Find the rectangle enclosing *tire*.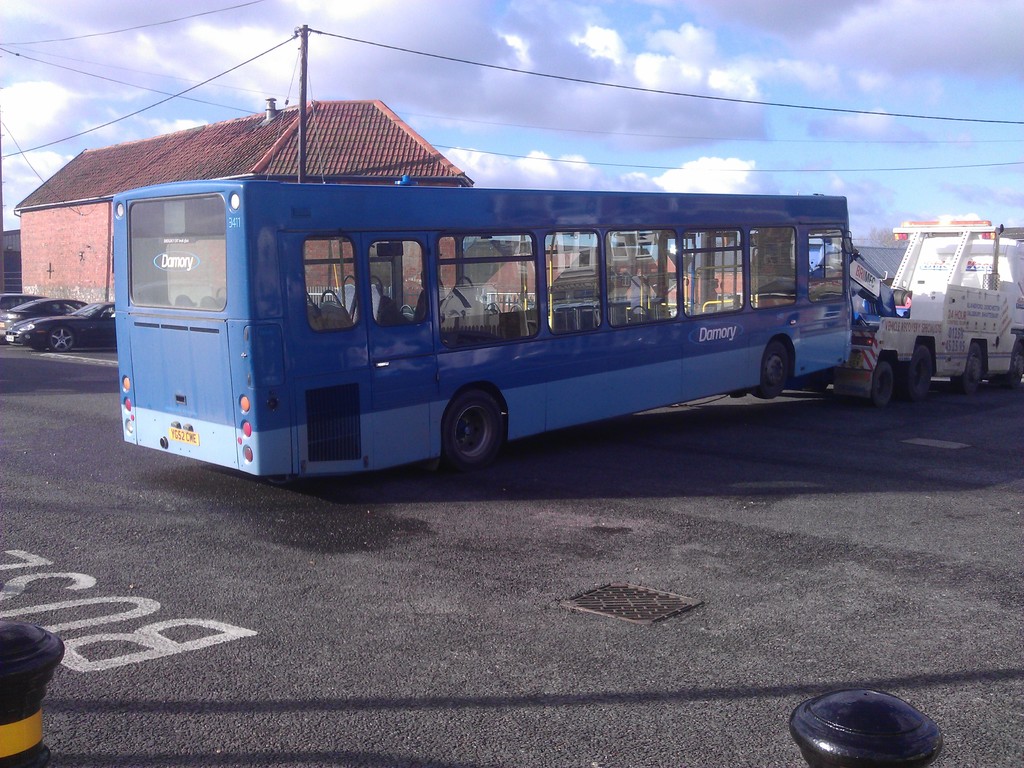
430 381 510 471.
